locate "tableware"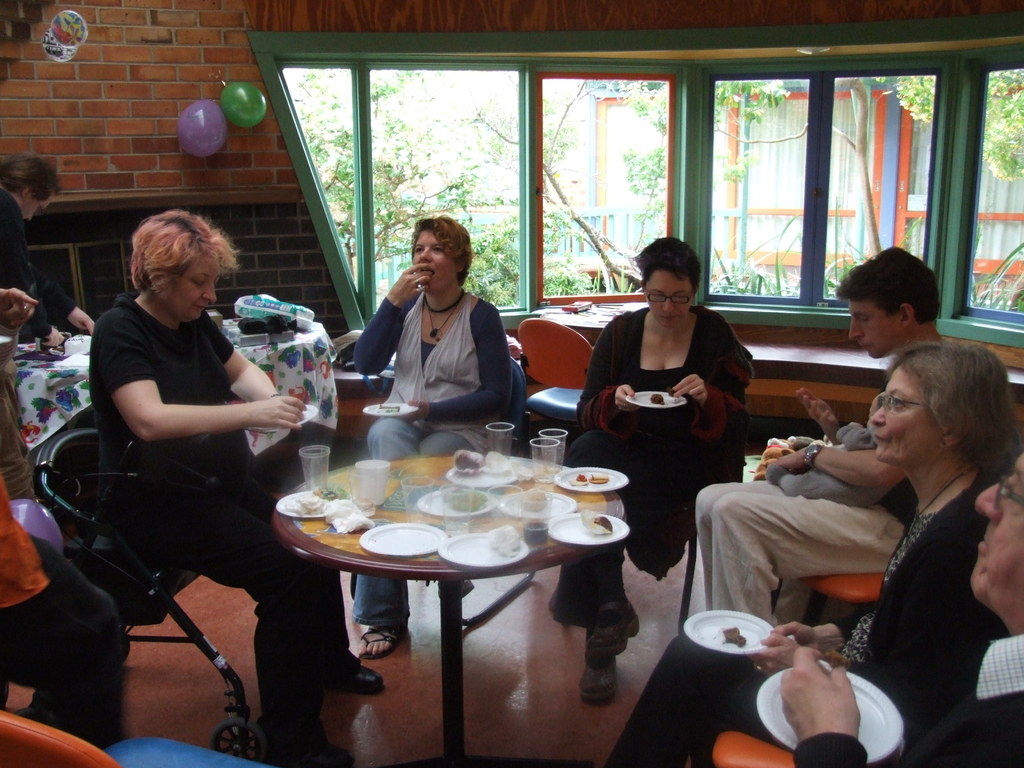
locate(521, 488, 548, 556)
